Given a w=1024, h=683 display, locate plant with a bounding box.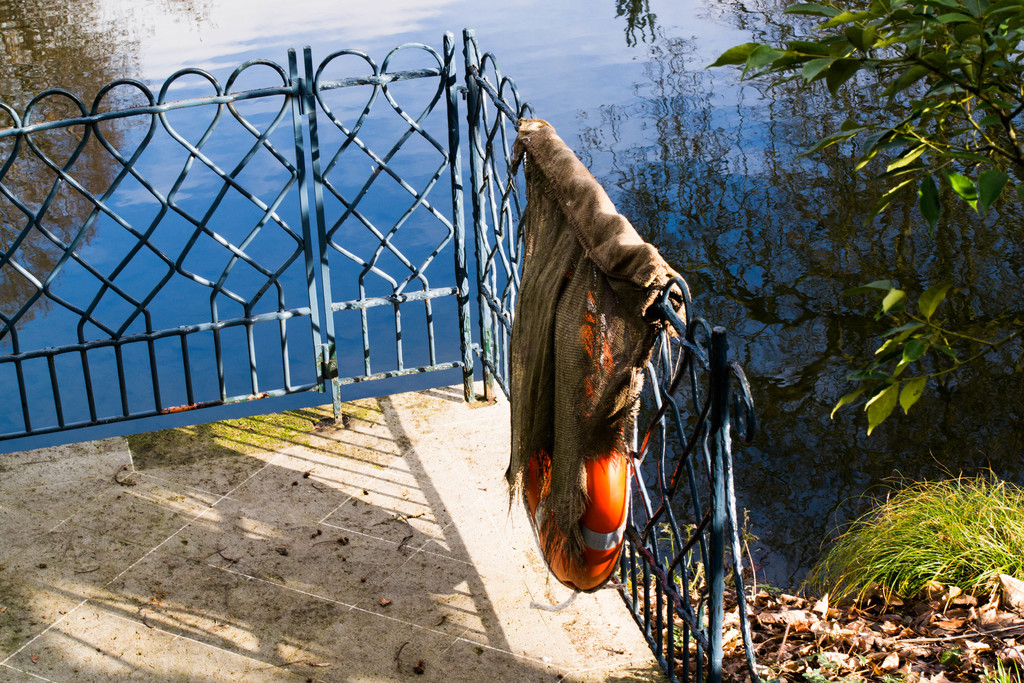
Located: region(698, 0, 1023, 419).
